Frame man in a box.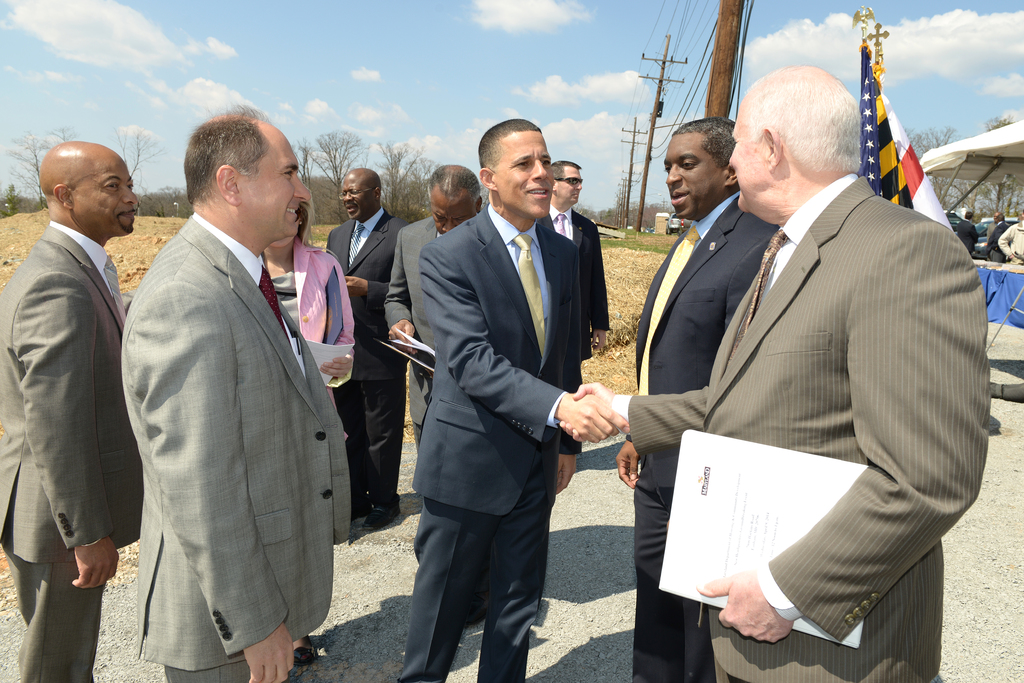
120 109 351 682.
